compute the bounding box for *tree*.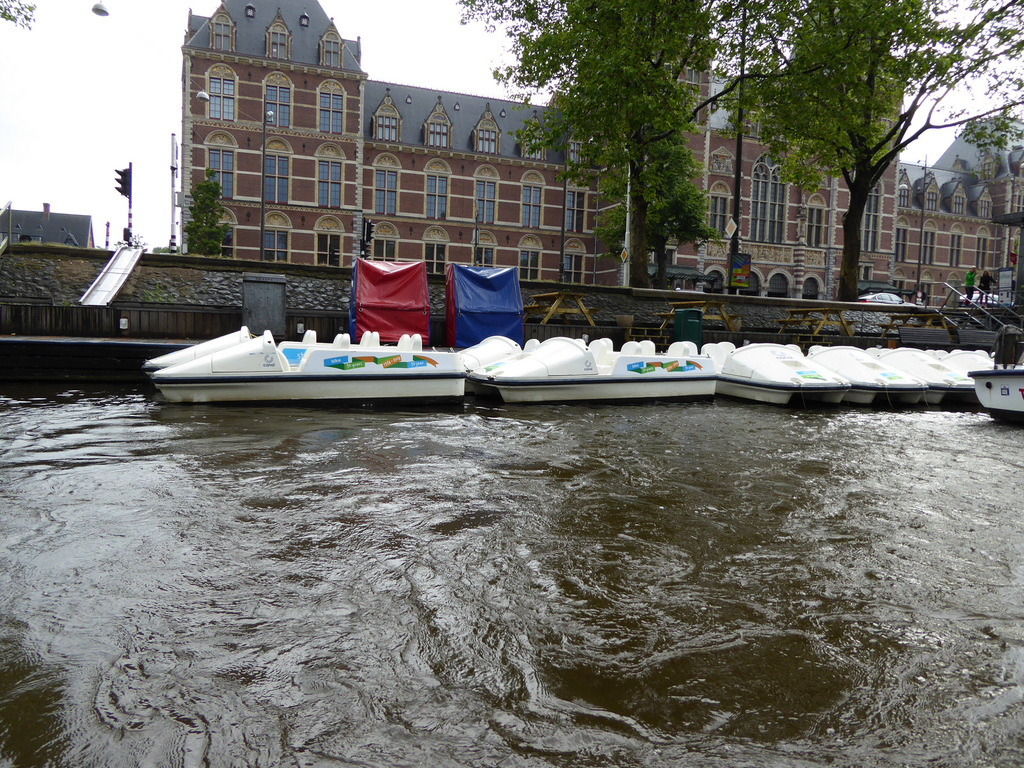
[left=180, top=167, right=241, bottom=256].
